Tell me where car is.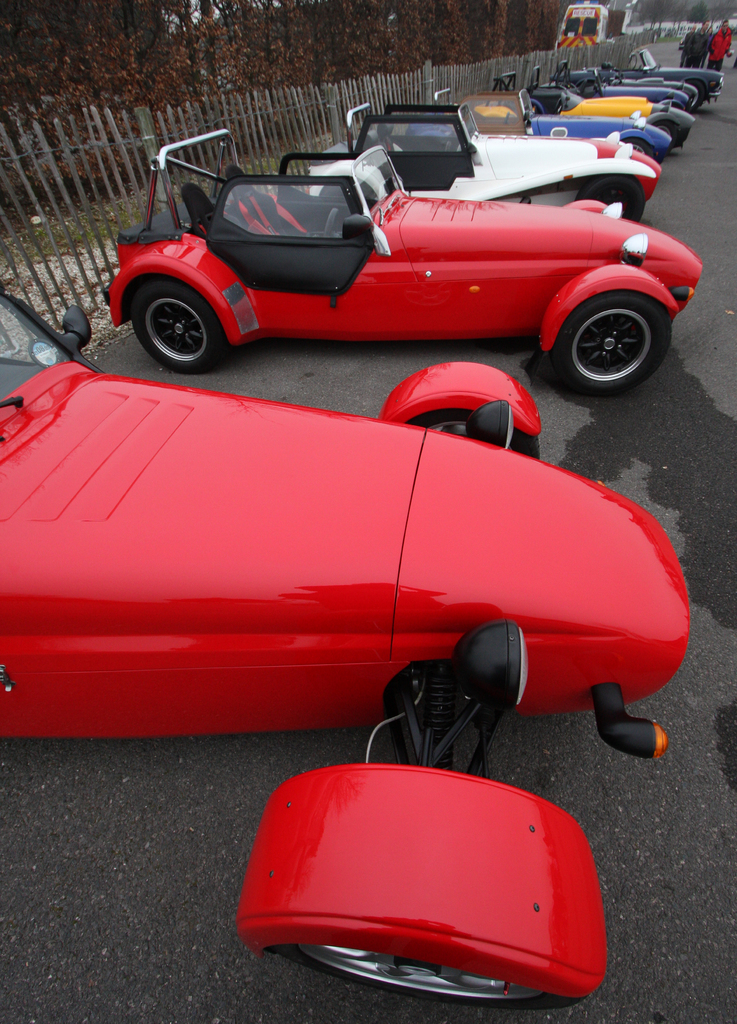
car is at [left=0, top=278, right=682, bottom=1002].
